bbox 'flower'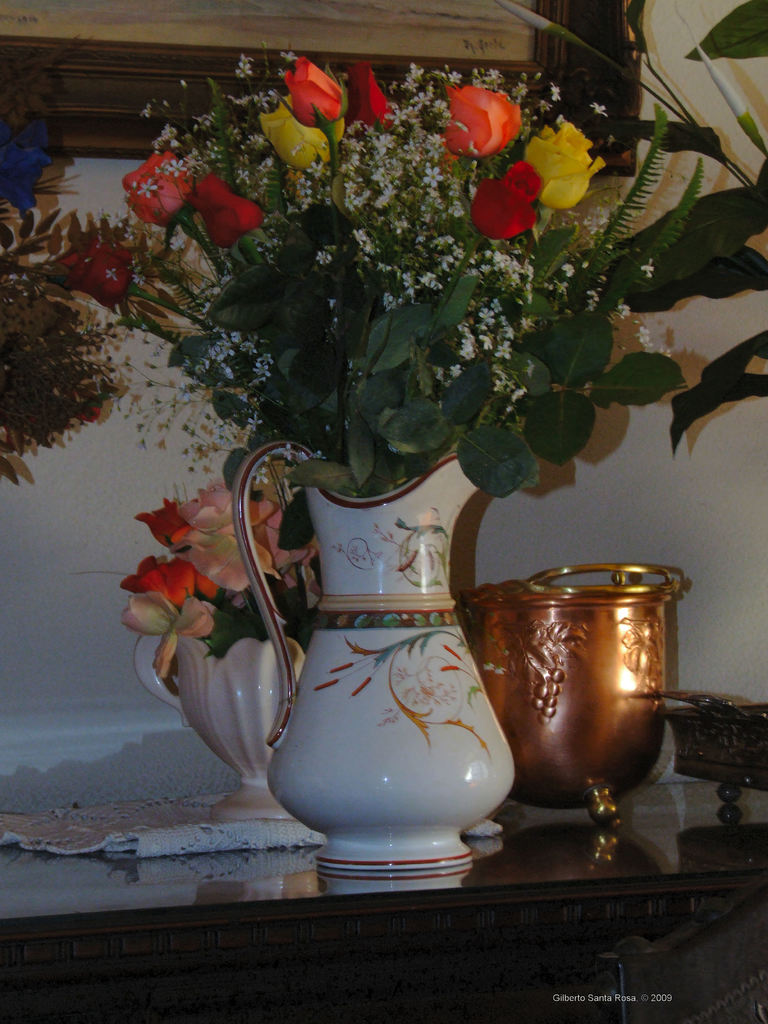
[x1=260, y1=95, x2=357, y2=183]
